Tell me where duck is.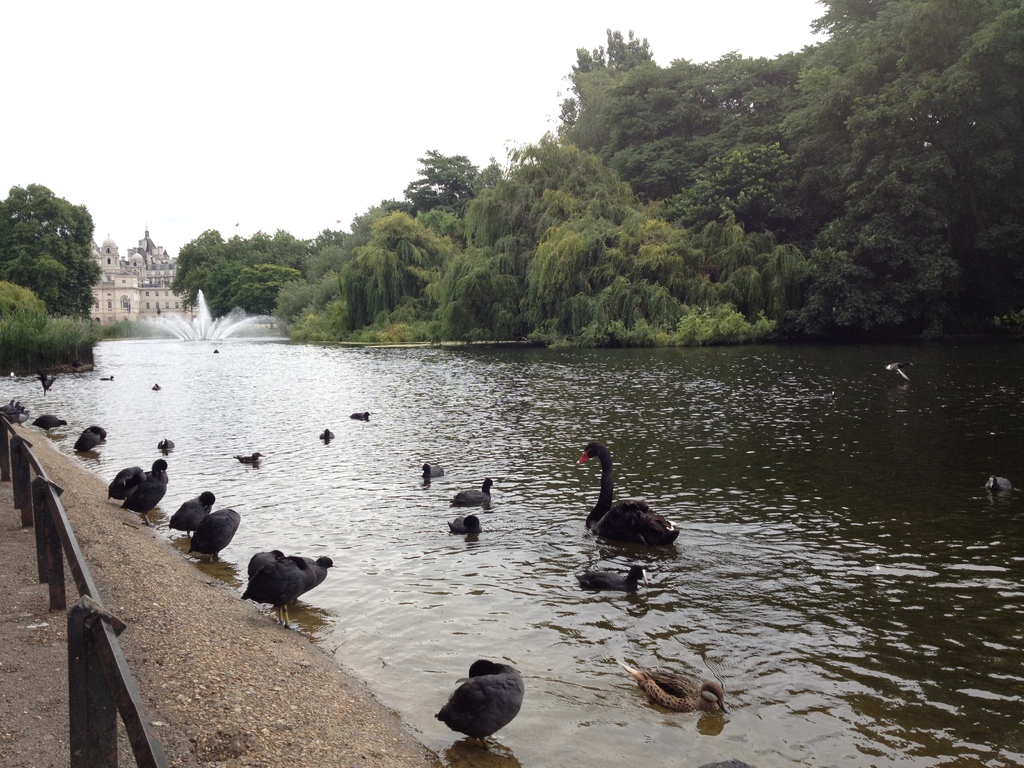
duck is at 432/657/525/754.
